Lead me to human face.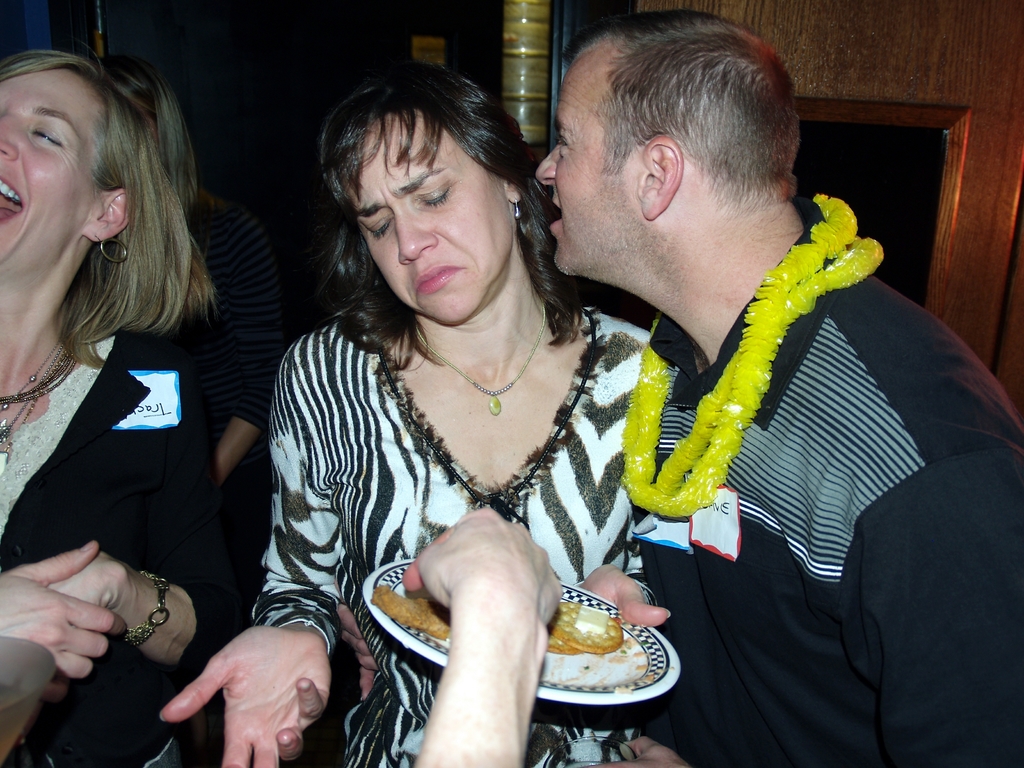
Lead to [332, 94, 523, 326].
